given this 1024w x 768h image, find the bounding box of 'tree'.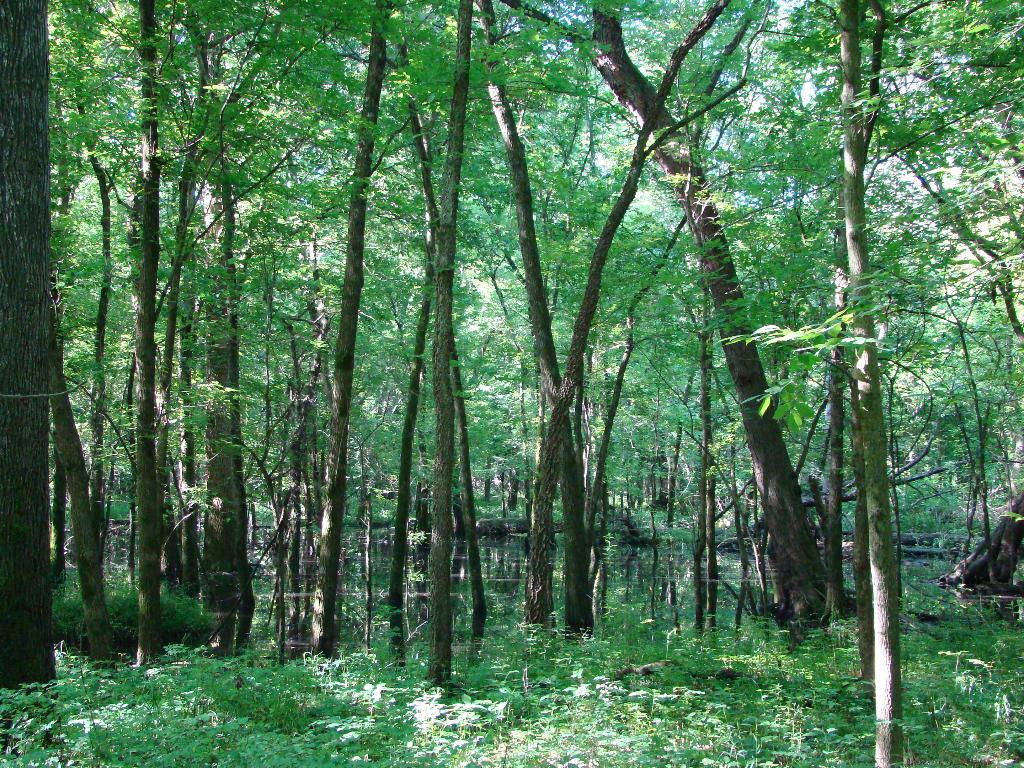
bbox(749, 60, 987, 734).
